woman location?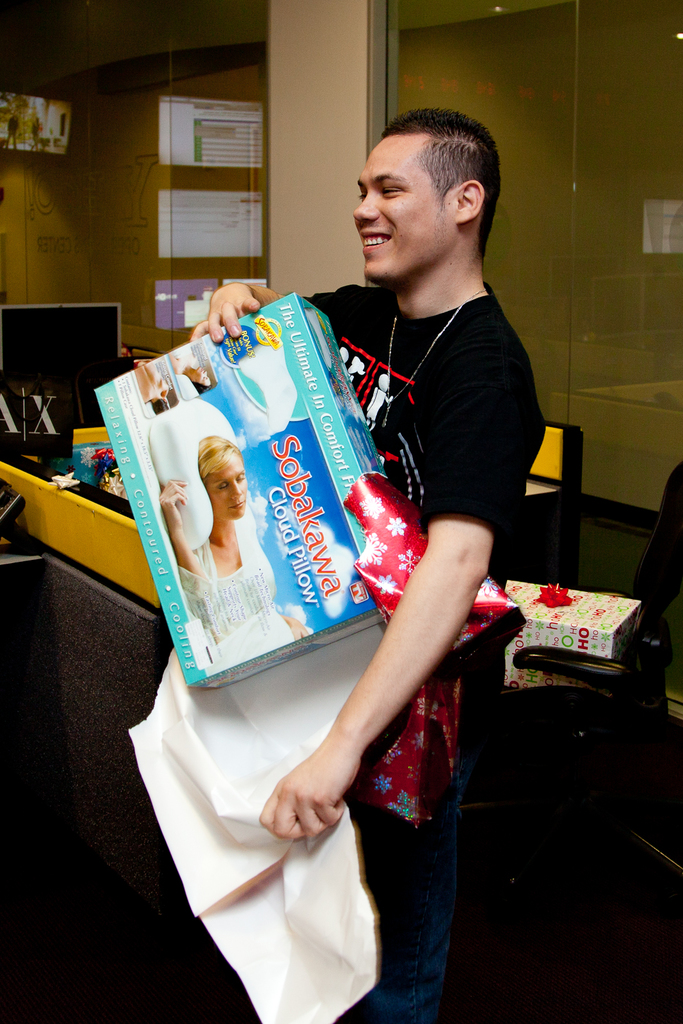
157, 424, 303, 654
